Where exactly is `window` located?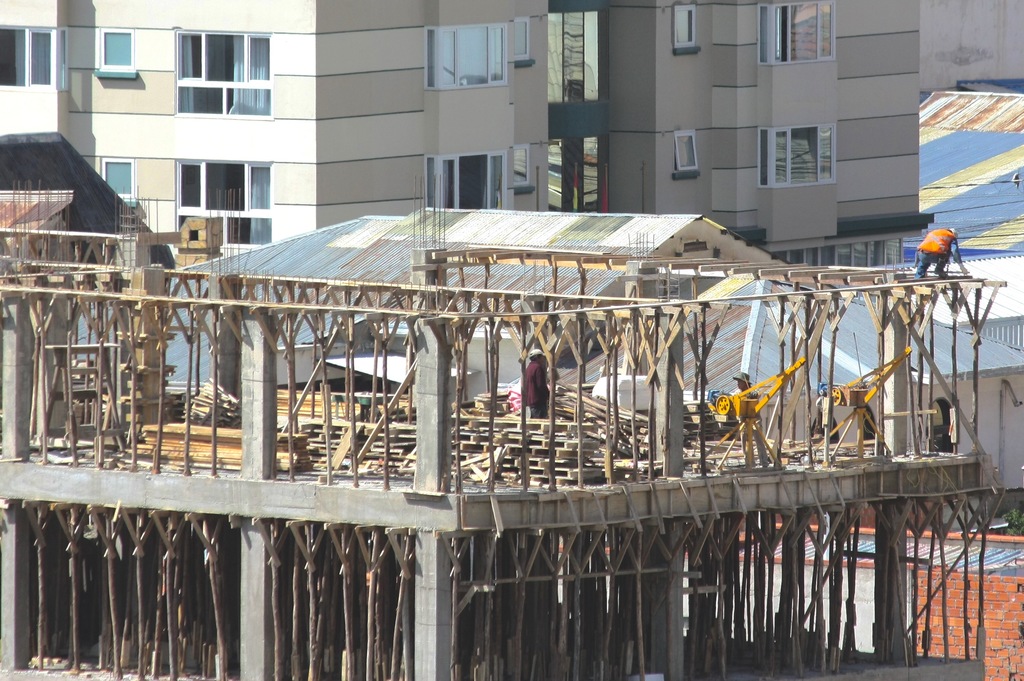
Its bounding box is bbox(172, 159, 273, 243).
